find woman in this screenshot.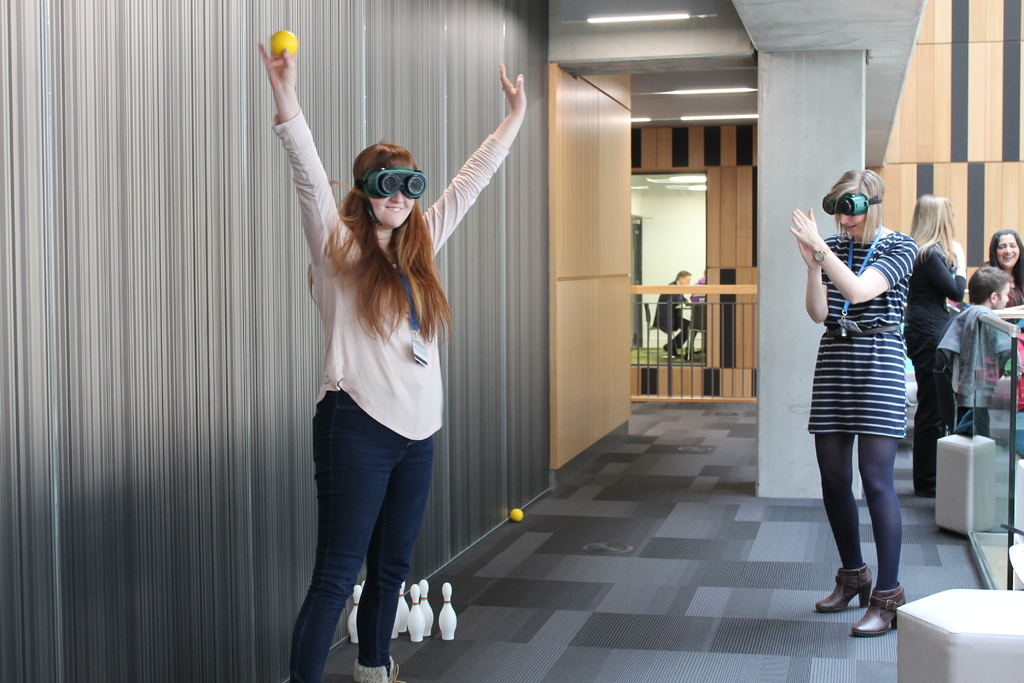
The bounding box for woman is bbox(255, 37, 529, 682).
